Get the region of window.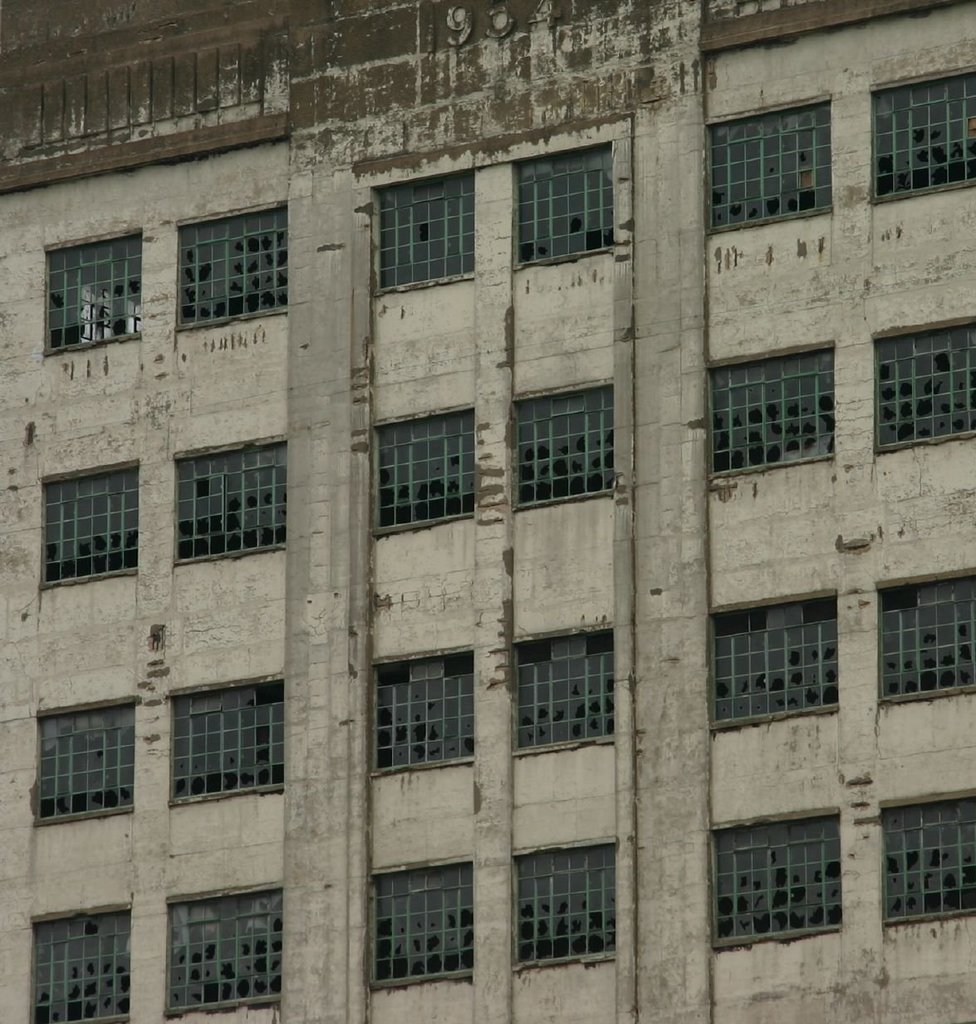
l=709, t=589, r=843, b=728.
